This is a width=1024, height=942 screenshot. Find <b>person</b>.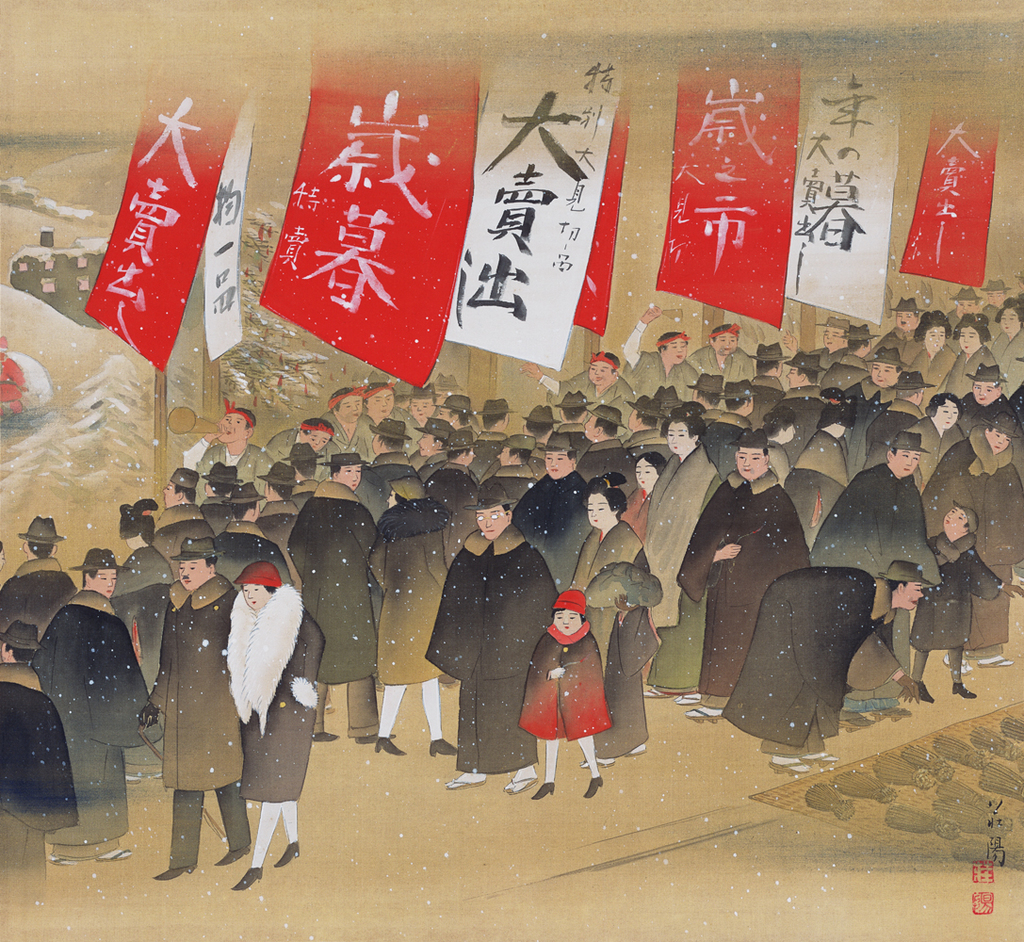
Bounding box: <region>0, 515, 76, 641</region>.
